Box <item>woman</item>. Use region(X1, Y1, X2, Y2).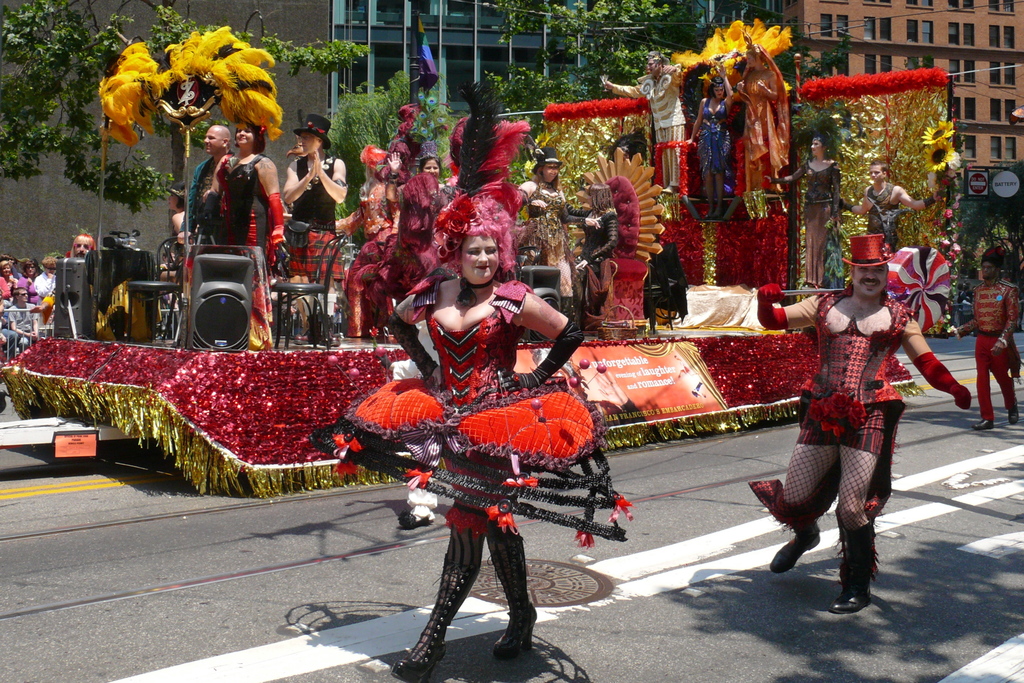
region(684, 58, 732, 219).
